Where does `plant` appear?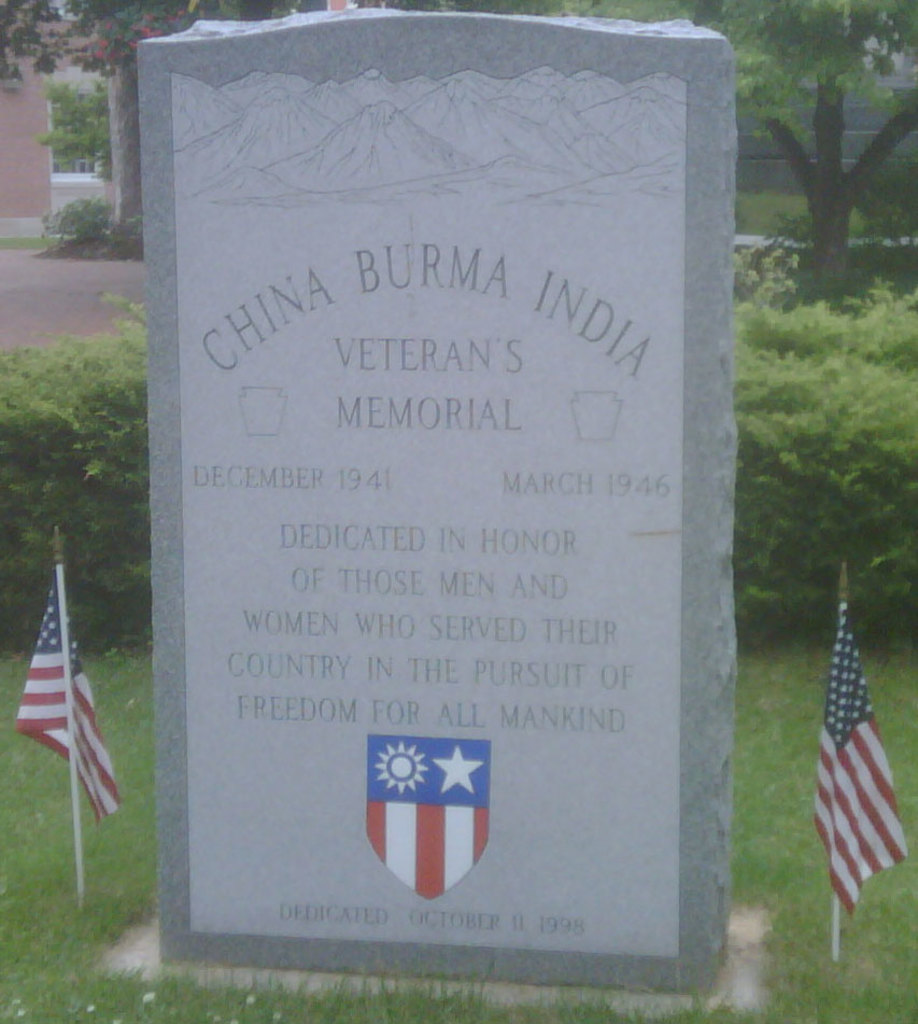
Appears at <region>739, 179, 818, 241</region>.
